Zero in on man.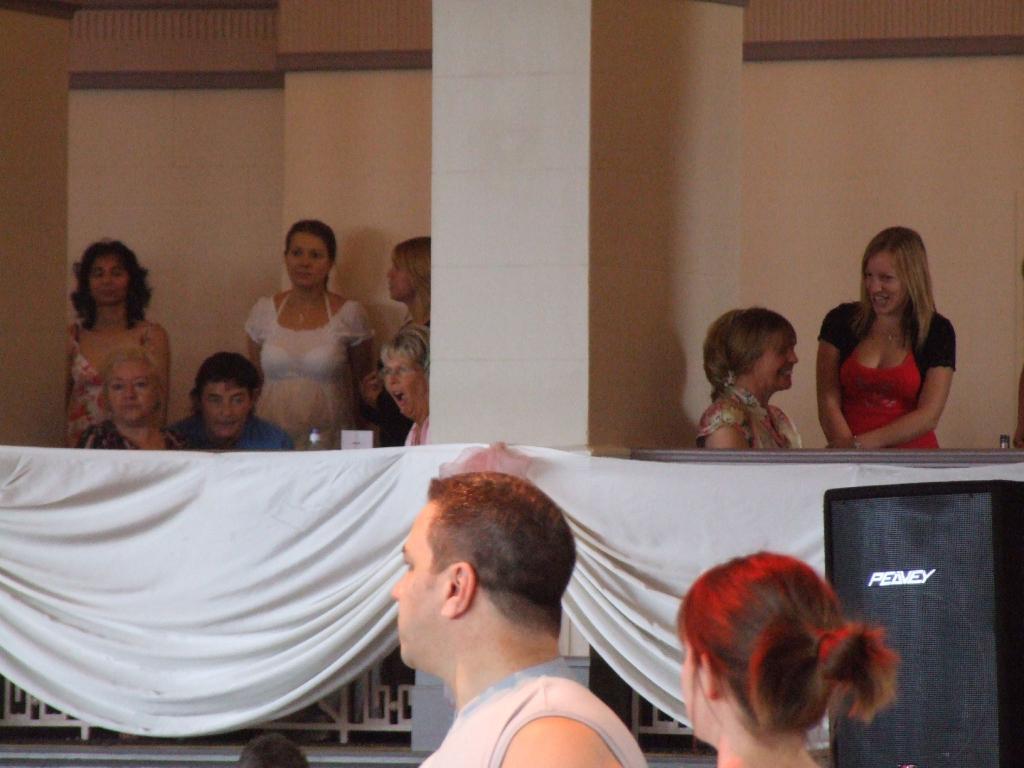
Zeroed in: (314, 456, 650, 767).
